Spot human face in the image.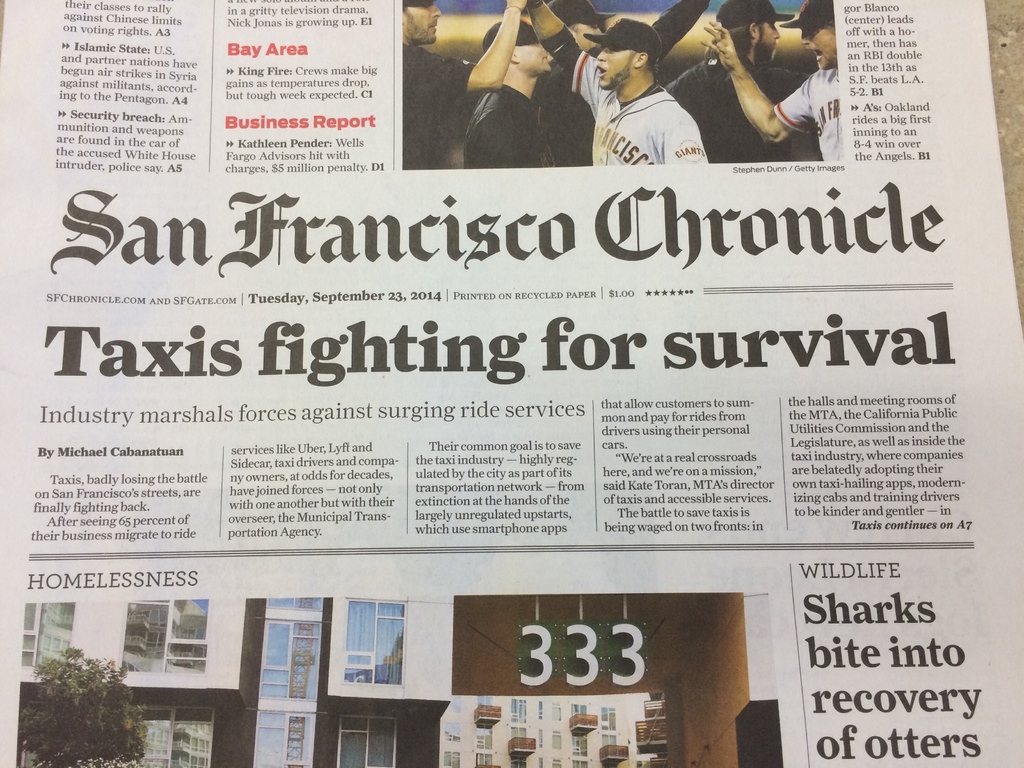
human face found at (516,44,550,71).
